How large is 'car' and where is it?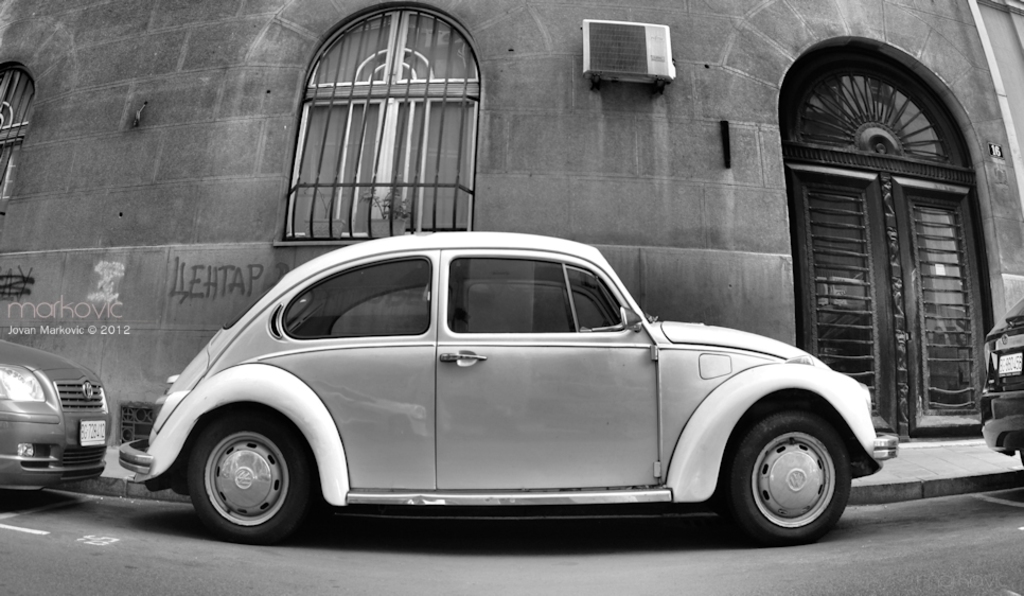
Bounding box: detection(0, 338, 113, 502).
